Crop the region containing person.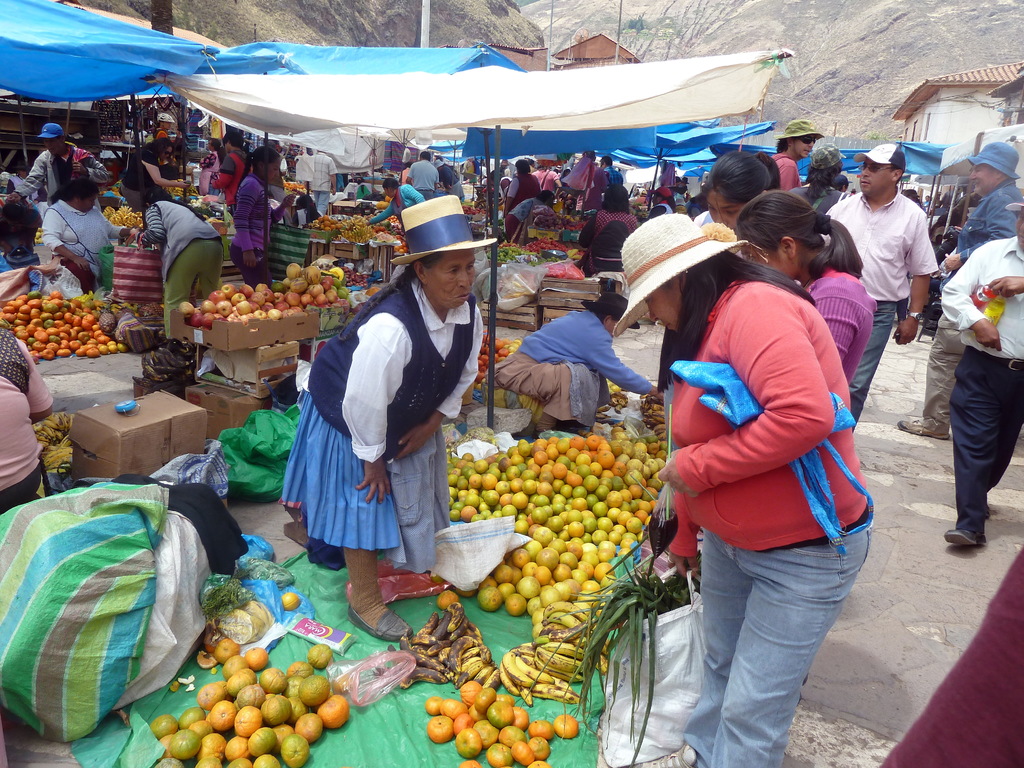
Crop region: 938/191/1023/547.
